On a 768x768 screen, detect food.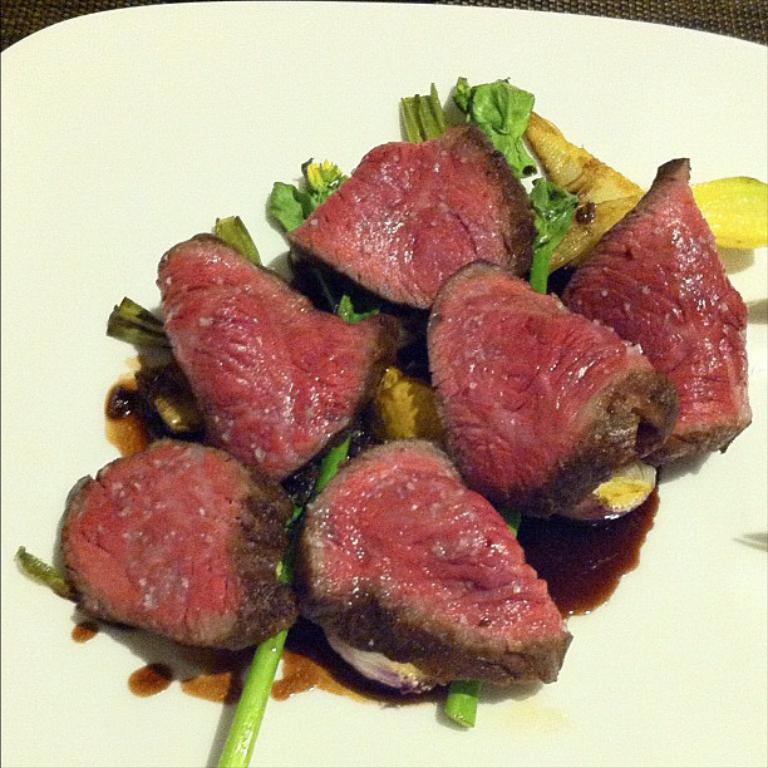
15, 74, 767, 767.
